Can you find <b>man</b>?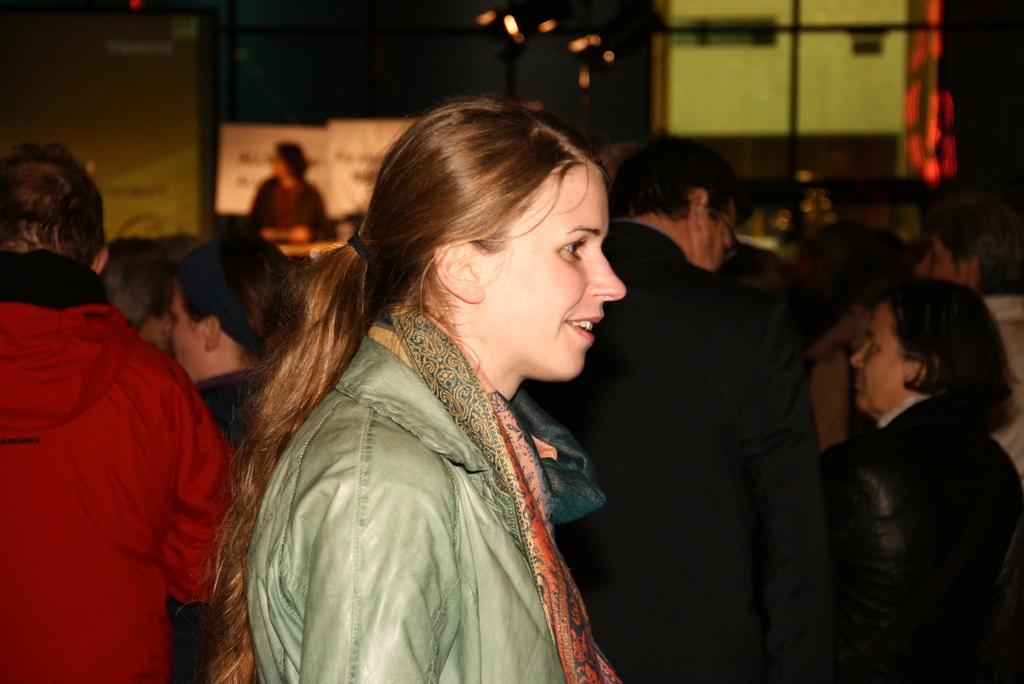
Yes, bounding box: x1=4 y1=138 x2=235 y2=678.
